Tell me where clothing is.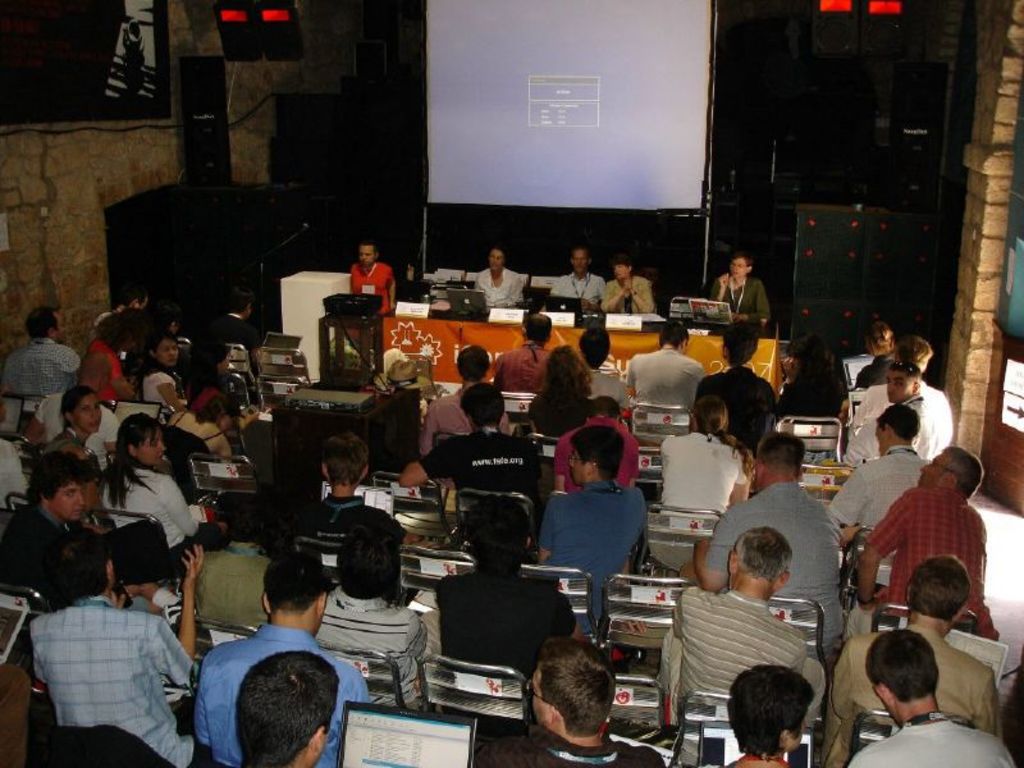
clothing is at BBox(705, 370, 778, 449).
